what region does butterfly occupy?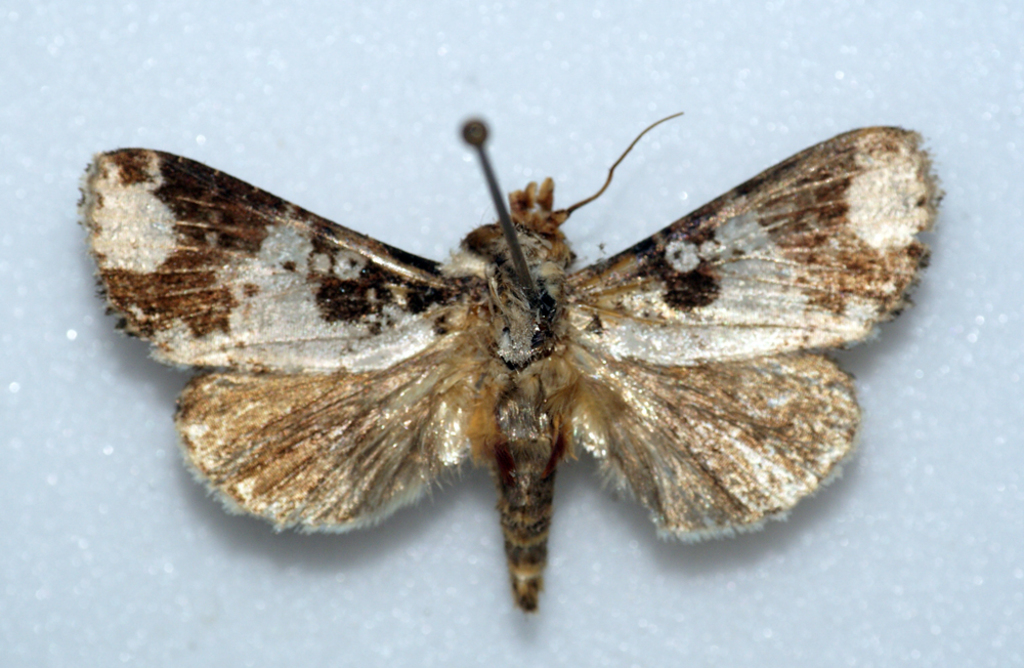
x1=262, y1=107, x2=927, y2=560.
